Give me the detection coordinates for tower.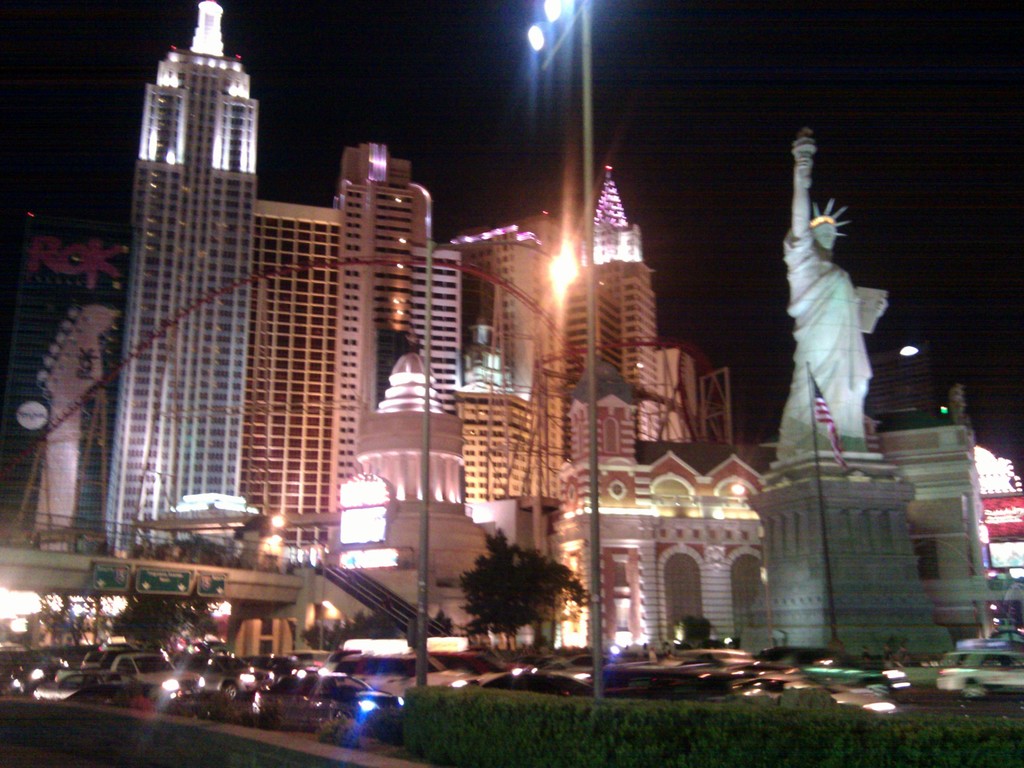
(x1=83, y1=0, x2=324, y2=556).
